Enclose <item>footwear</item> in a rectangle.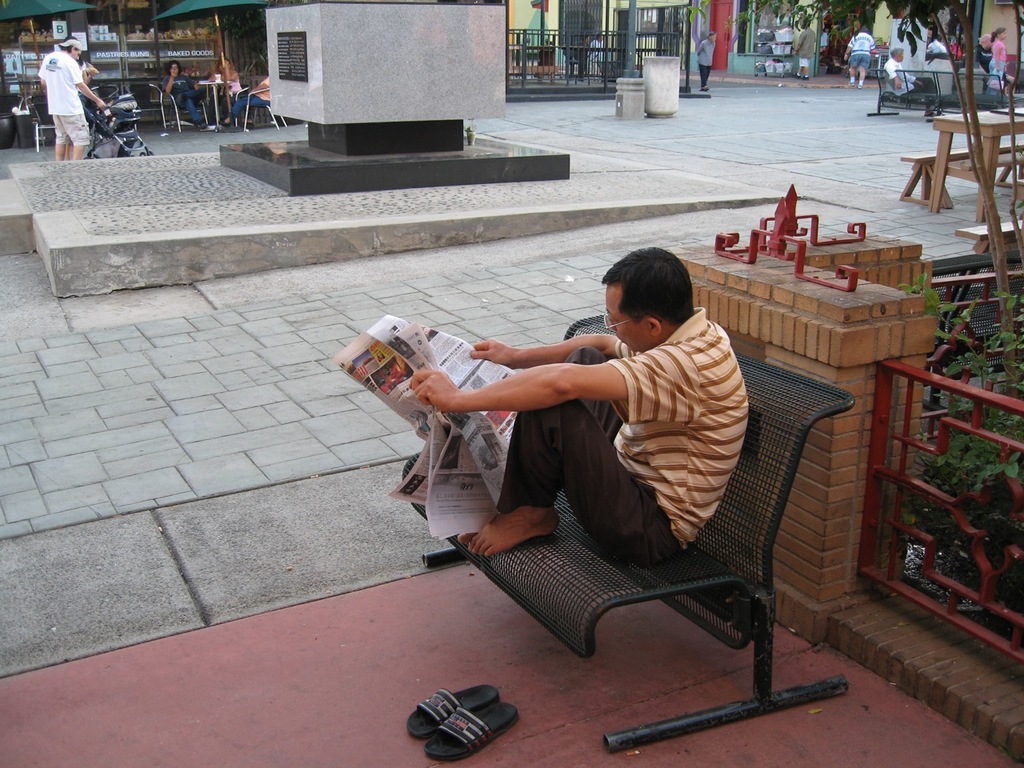
858,86,862,88.
